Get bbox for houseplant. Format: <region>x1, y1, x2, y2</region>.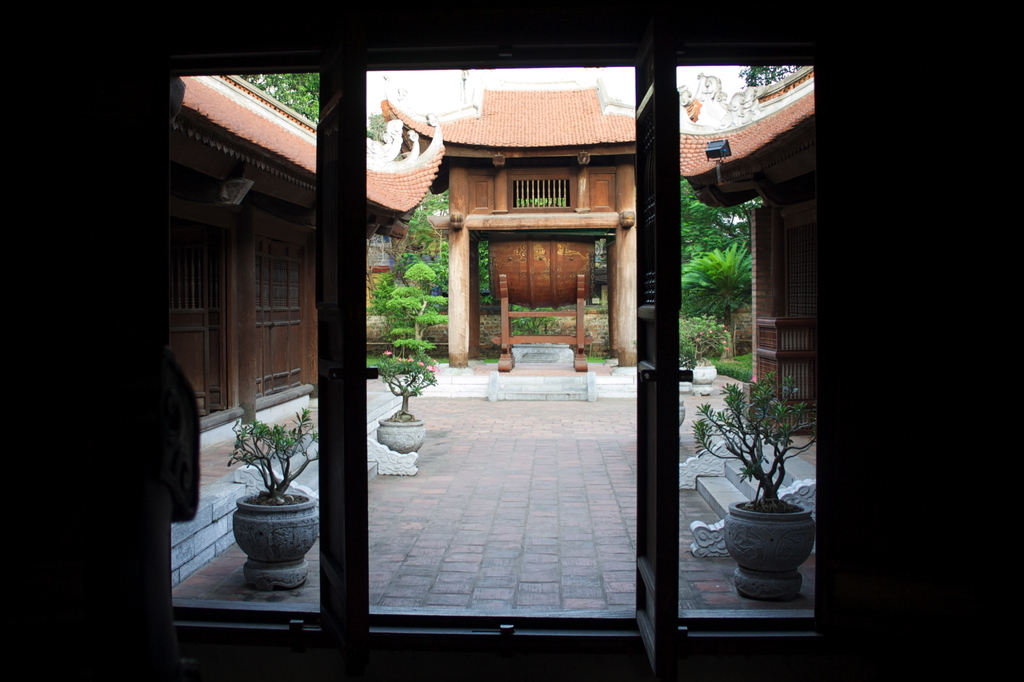
<region>675, 313, 735, 380</region>.
